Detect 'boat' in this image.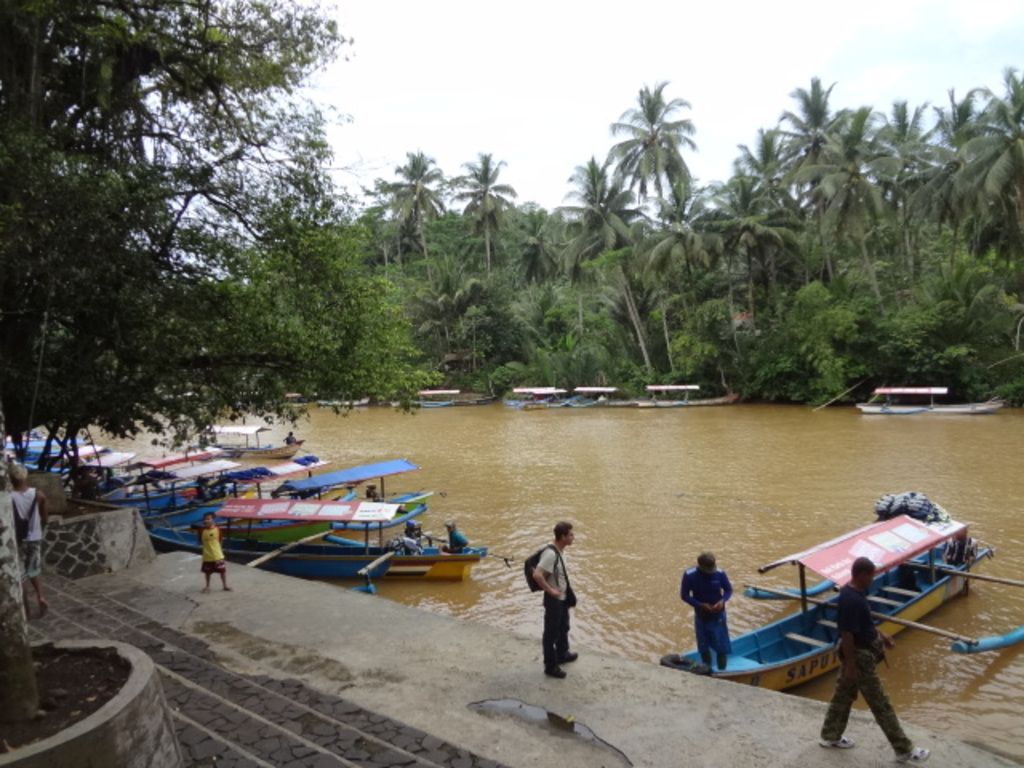
Detection: 147,504,504,586.
